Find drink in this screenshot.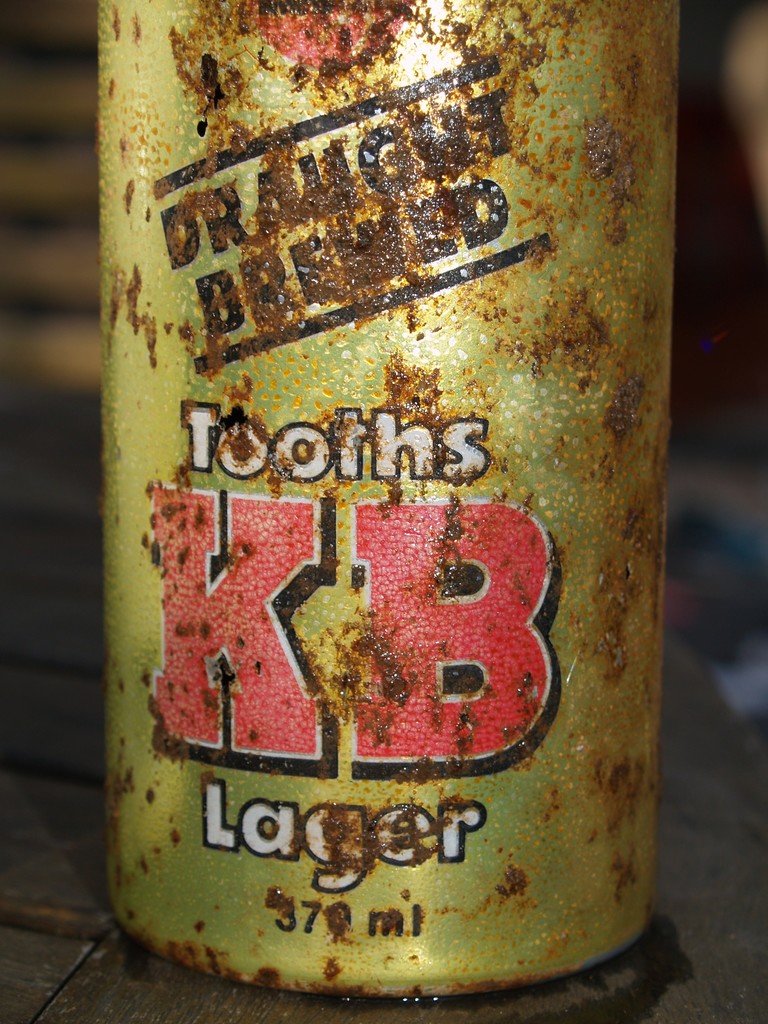
The bounding box for drink is bbox=(94, 0, 683, 1002).
